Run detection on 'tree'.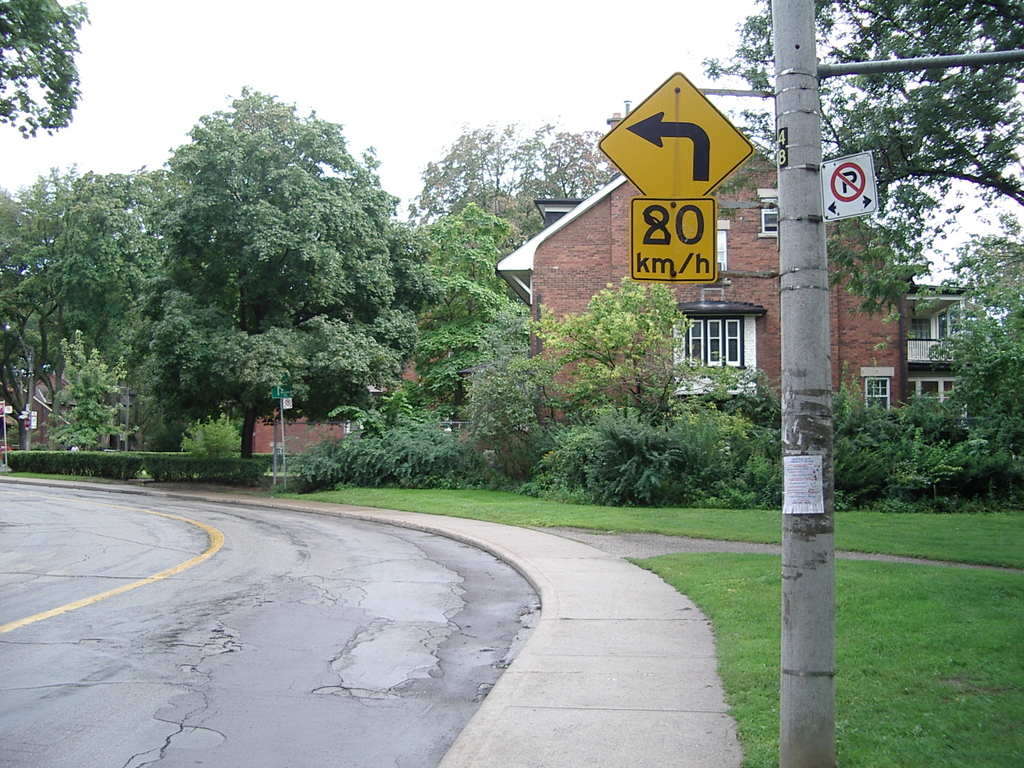
Result: rect(0, 1, 90, 137).
